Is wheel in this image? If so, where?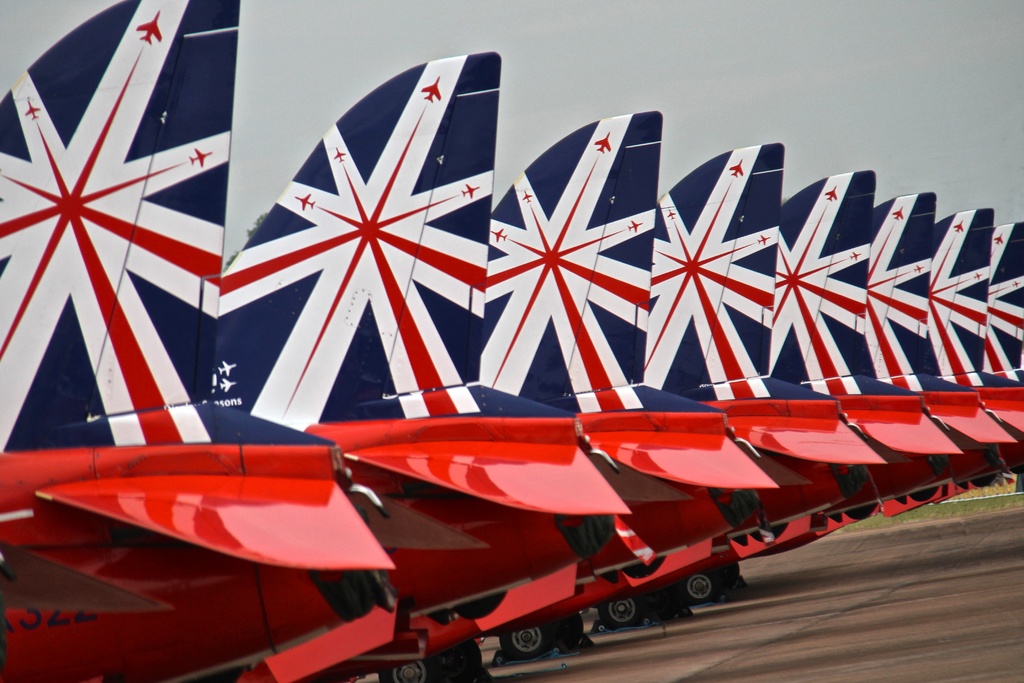
Yes, at 449:642:483:678.
